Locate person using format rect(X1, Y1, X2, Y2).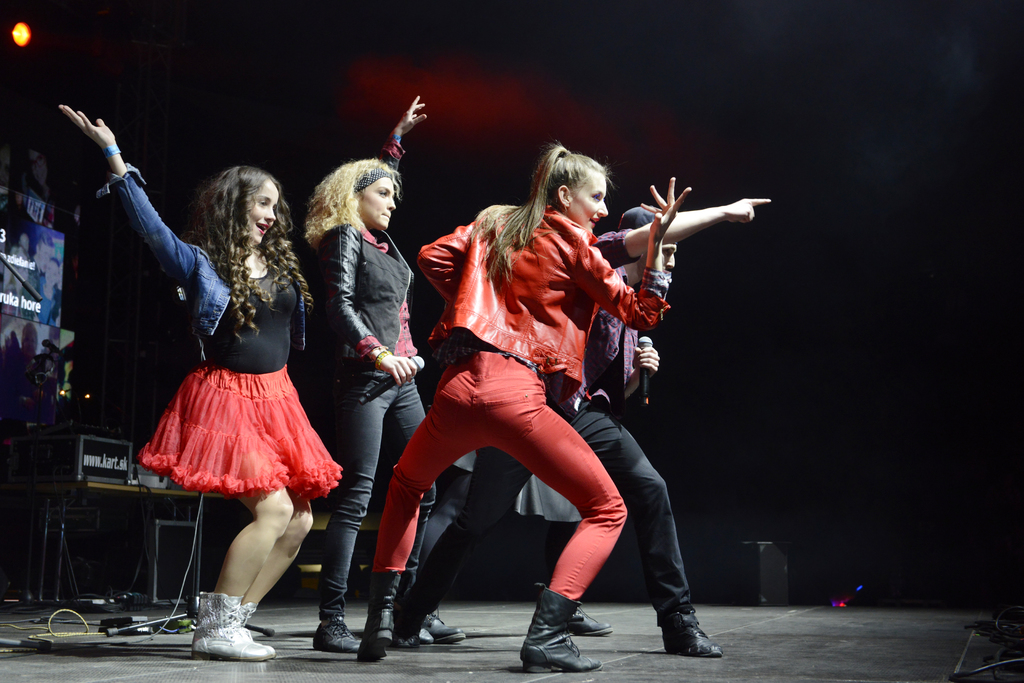
rect(388, 202, 777, 661).
